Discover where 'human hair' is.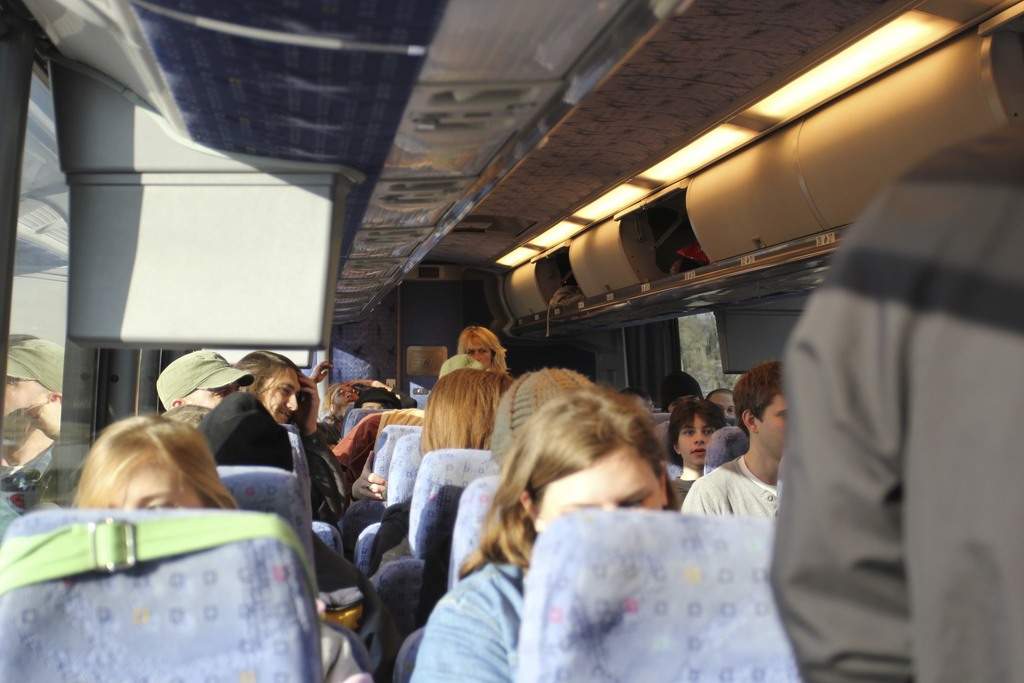
Discovered at Rect(459, 326, 510, 371).
